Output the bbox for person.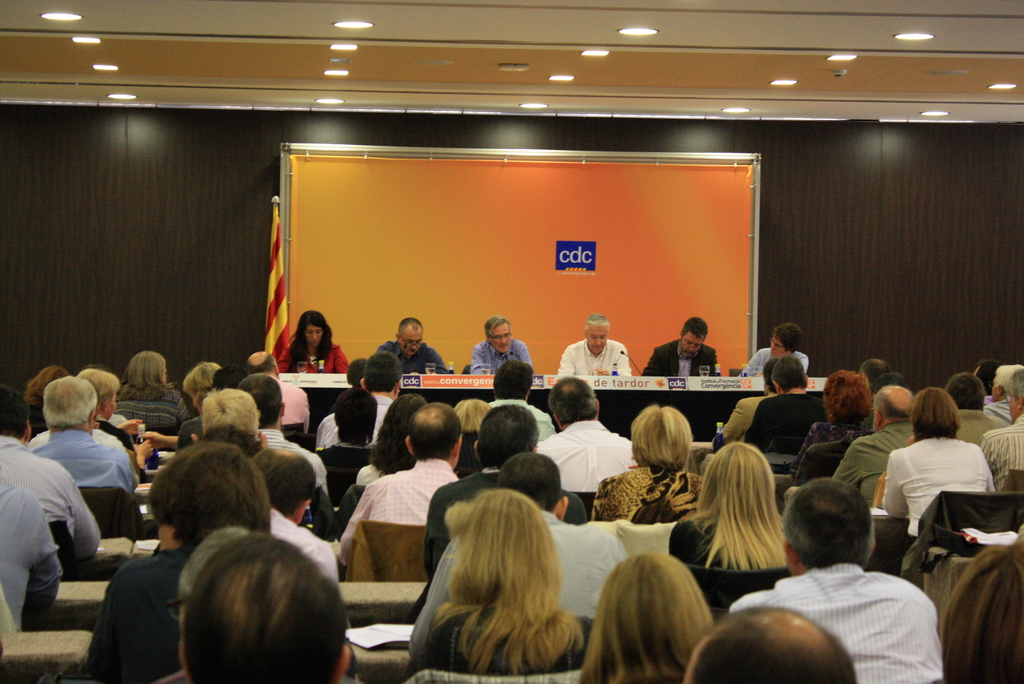
box=[470, 314, 534, 373].
